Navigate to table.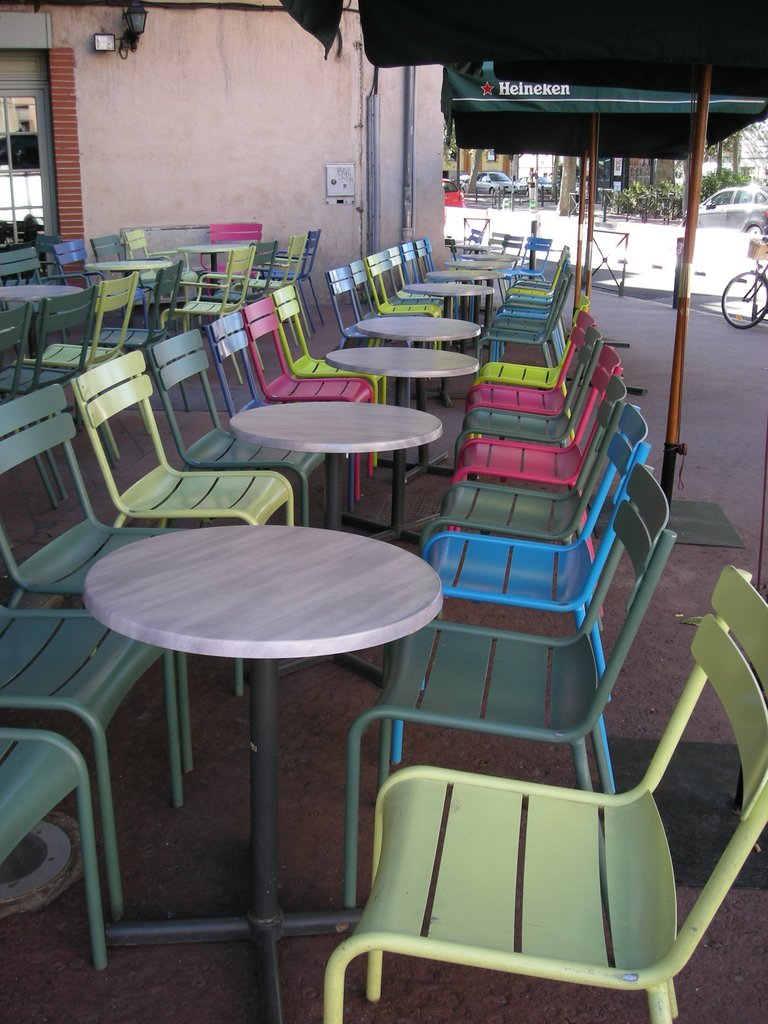
Navigation target: bbox=[52, 497, 465, 984].
